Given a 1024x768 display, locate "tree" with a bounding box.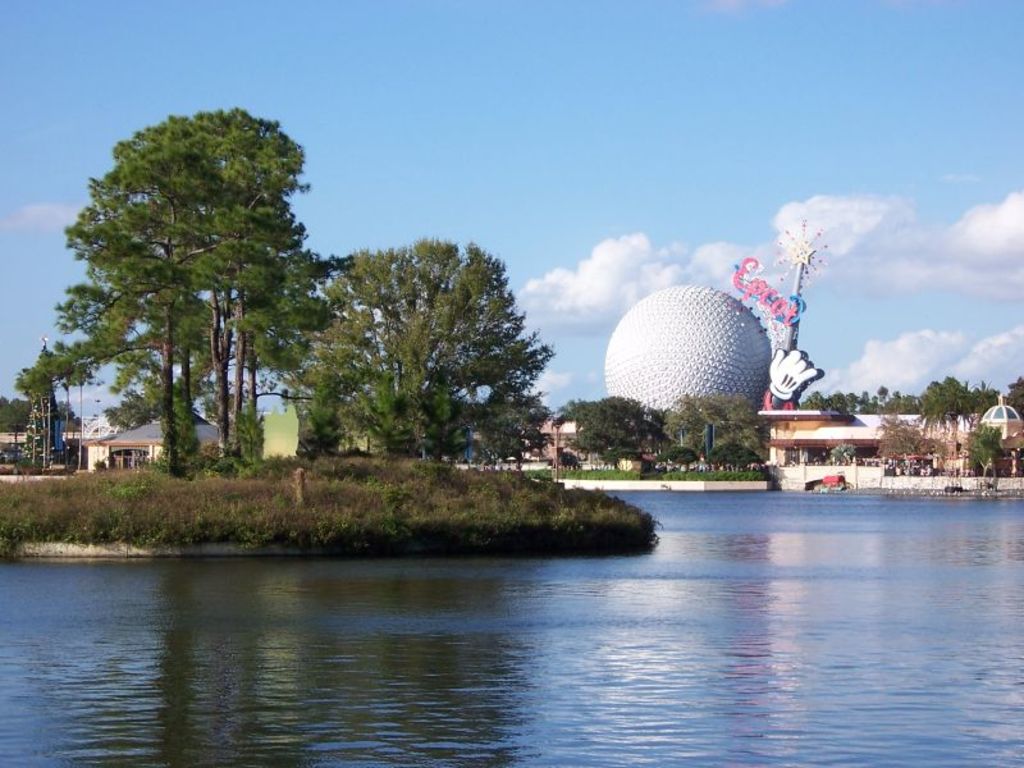
Located: 572,392,669,476.
